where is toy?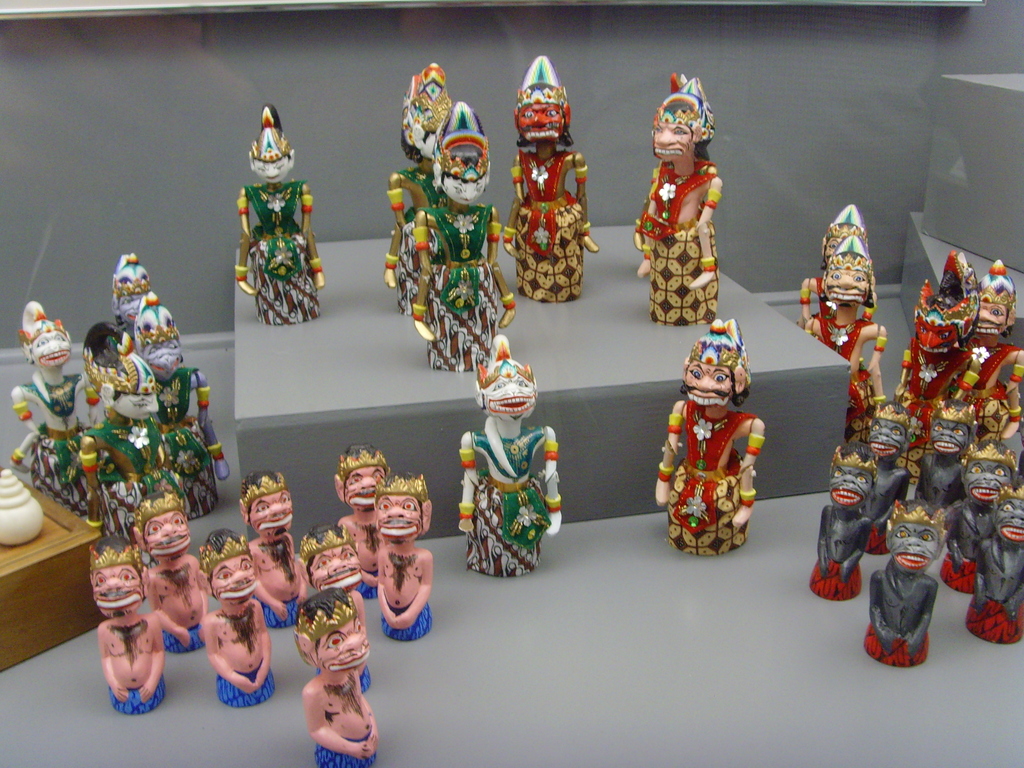
rect(808, 440, 877, 605).
